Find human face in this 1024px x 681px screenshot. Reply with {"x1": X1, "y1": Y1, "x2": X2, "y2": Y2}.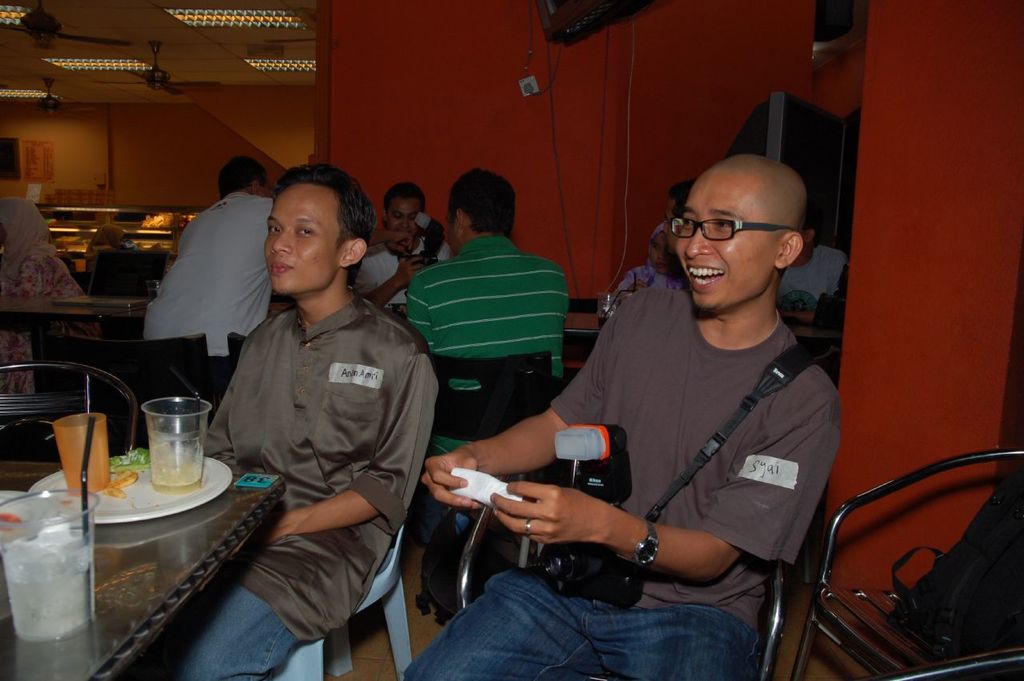
{"x1": 261, "y1": 186, "x2": 353, "y2": 303}.
